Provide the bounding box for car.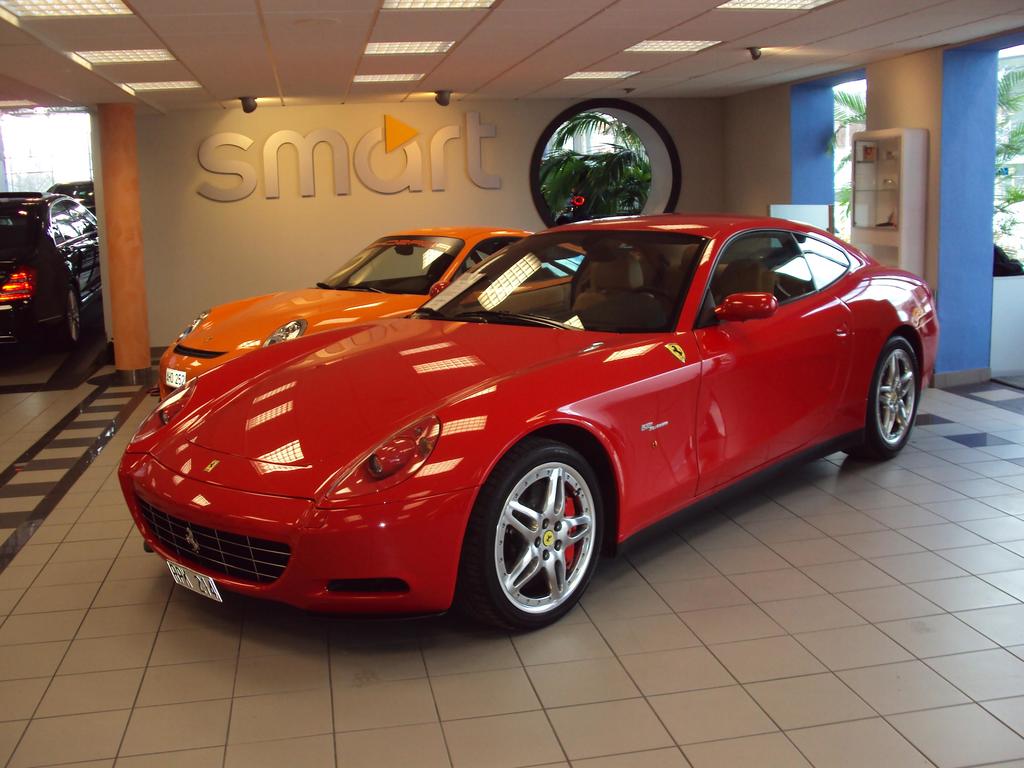
bbox(113, 207, 940, 642).
